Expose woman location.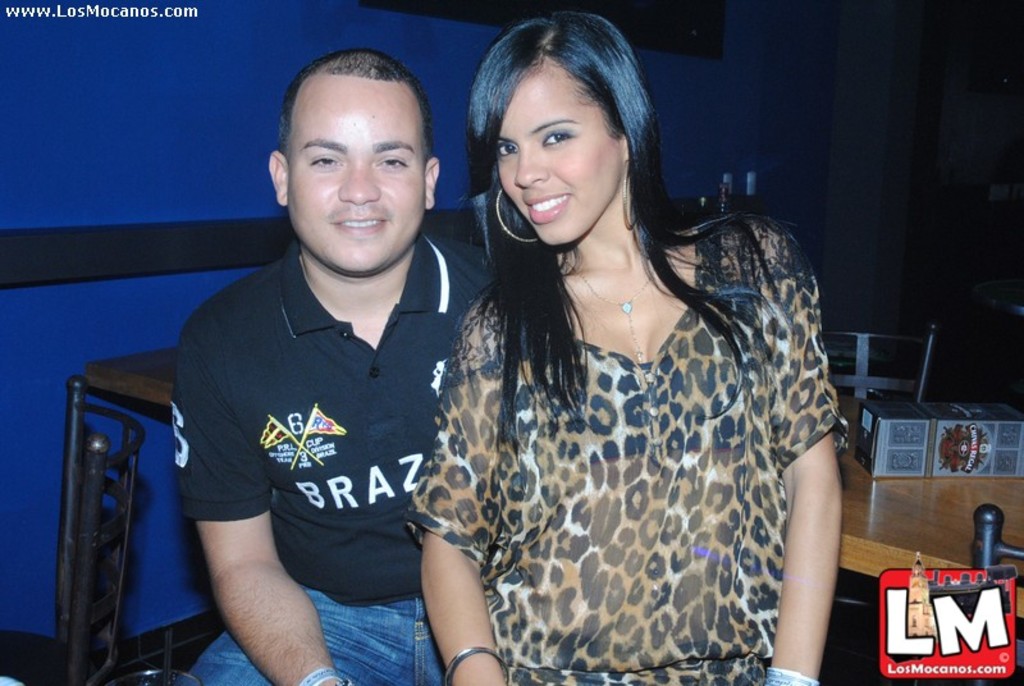
Exposed at bbox=[380, 8, 818, 685].
